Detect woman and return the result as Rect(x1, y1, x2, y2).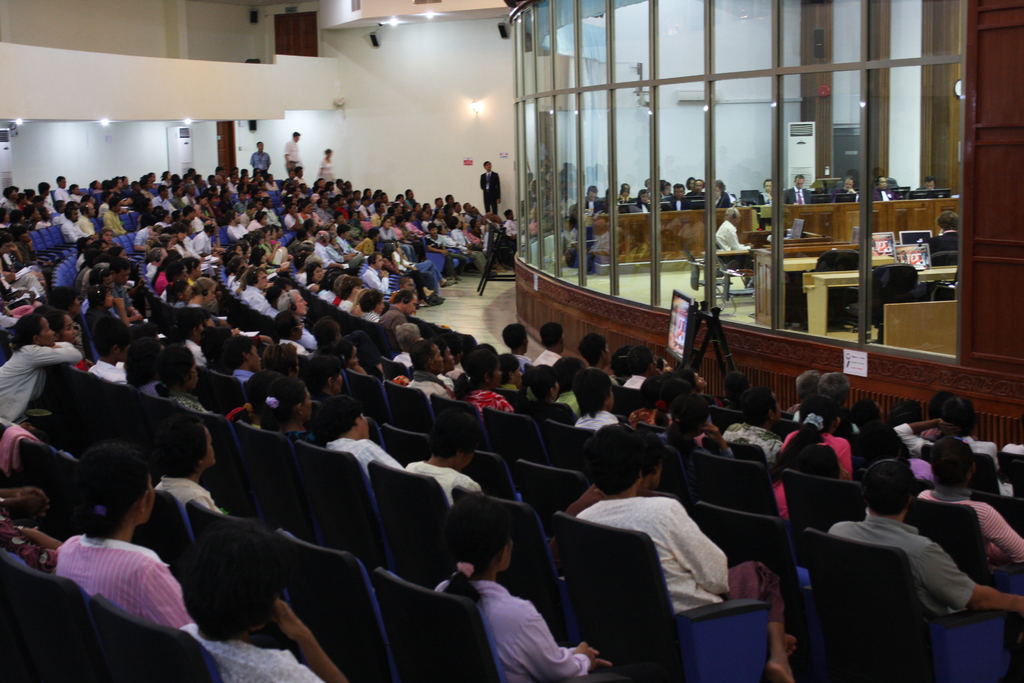
Rect(770, 395, 851, 522).
